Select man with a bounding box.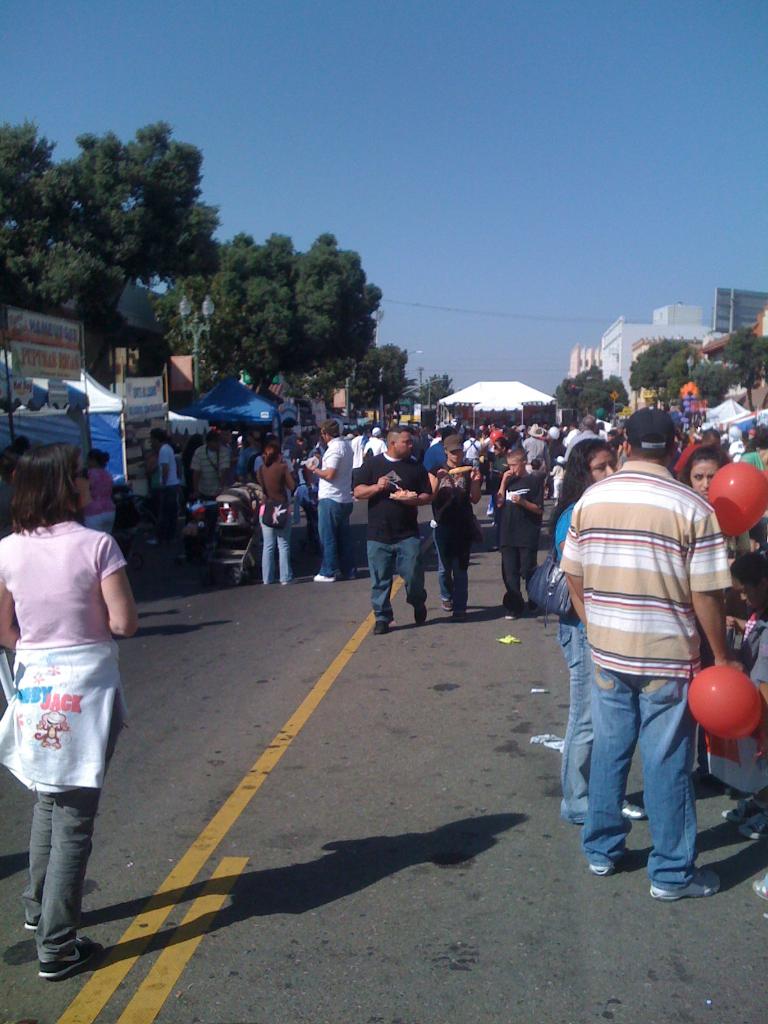
region(364, 427, 385, 460).
